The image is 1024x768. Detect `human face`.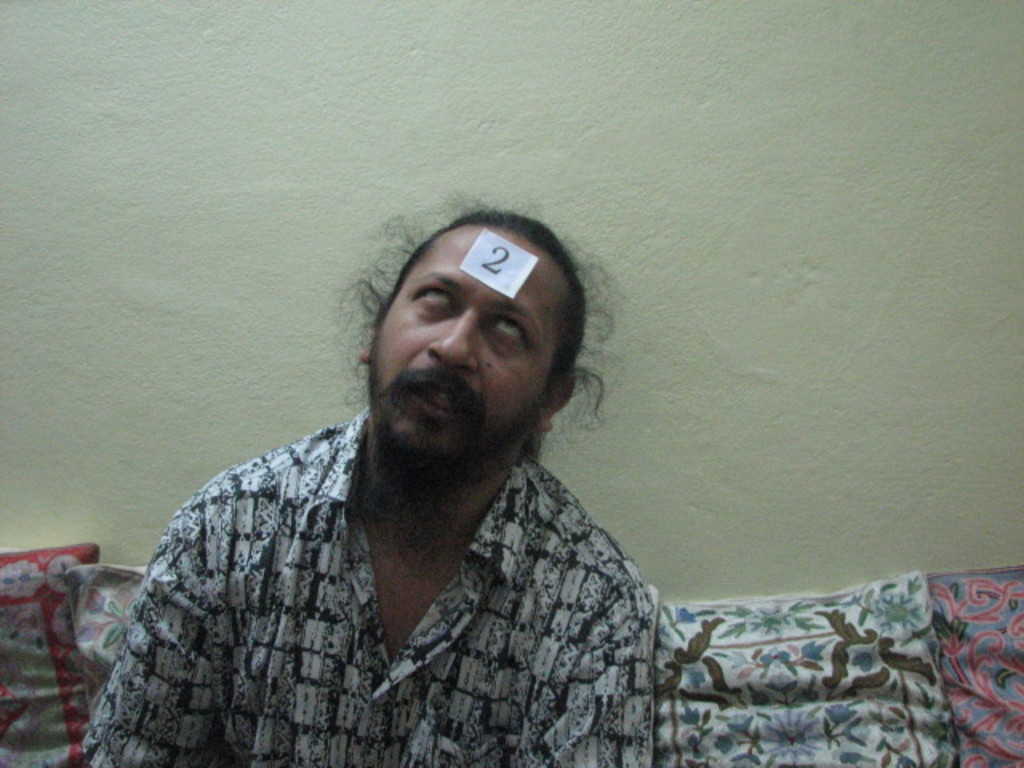
Detection: [x1=370, y1=229, x2=568, y2=474].
